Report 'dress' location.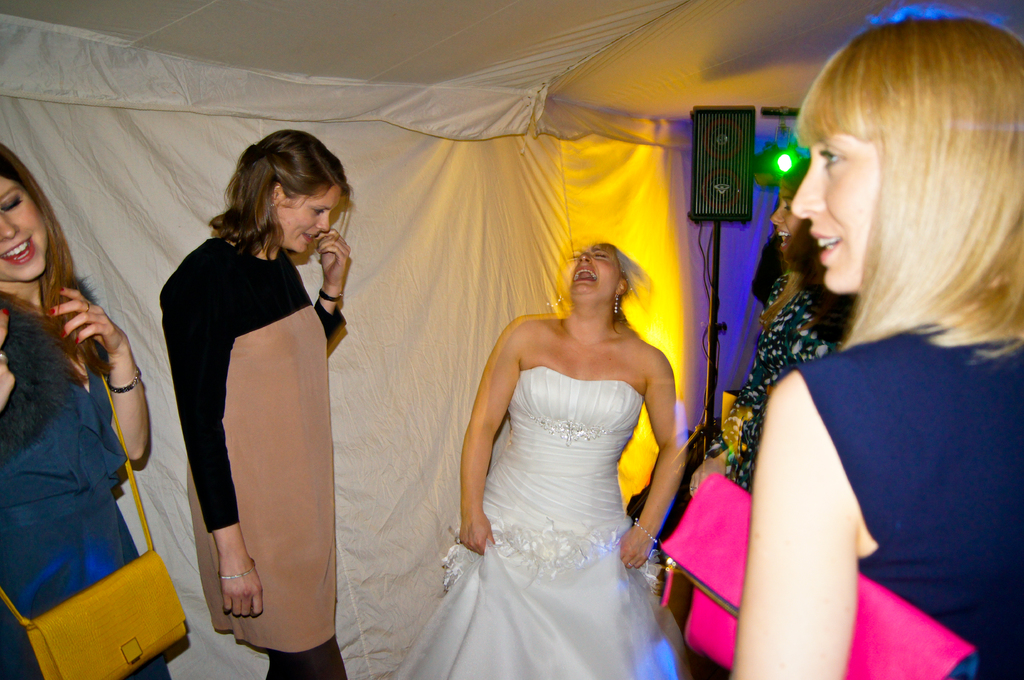
Report: bbox(0, 277, 177, 679).
